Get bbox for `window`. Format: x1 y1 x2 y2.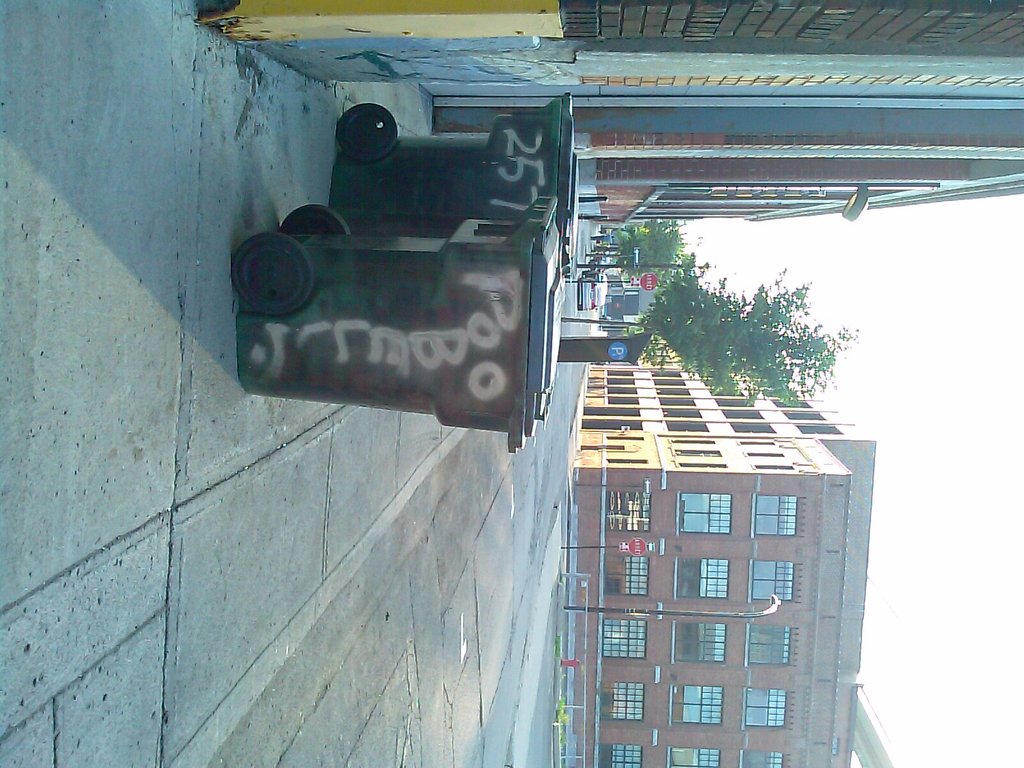
684 681 724 721.
